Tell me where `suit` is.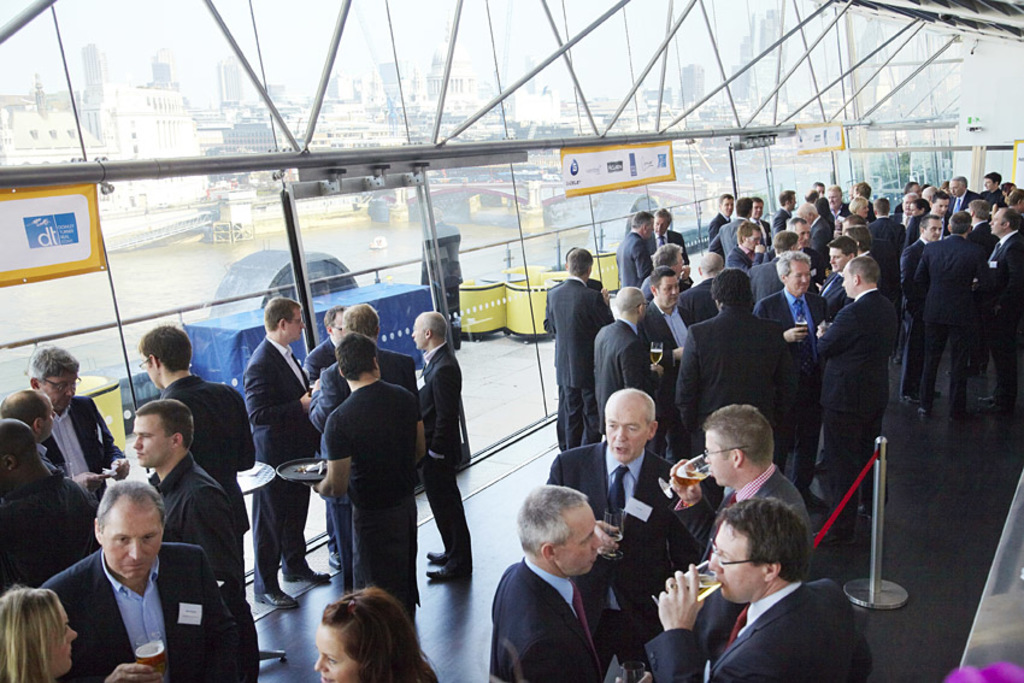
`suit` is at (669,460,811,644).
